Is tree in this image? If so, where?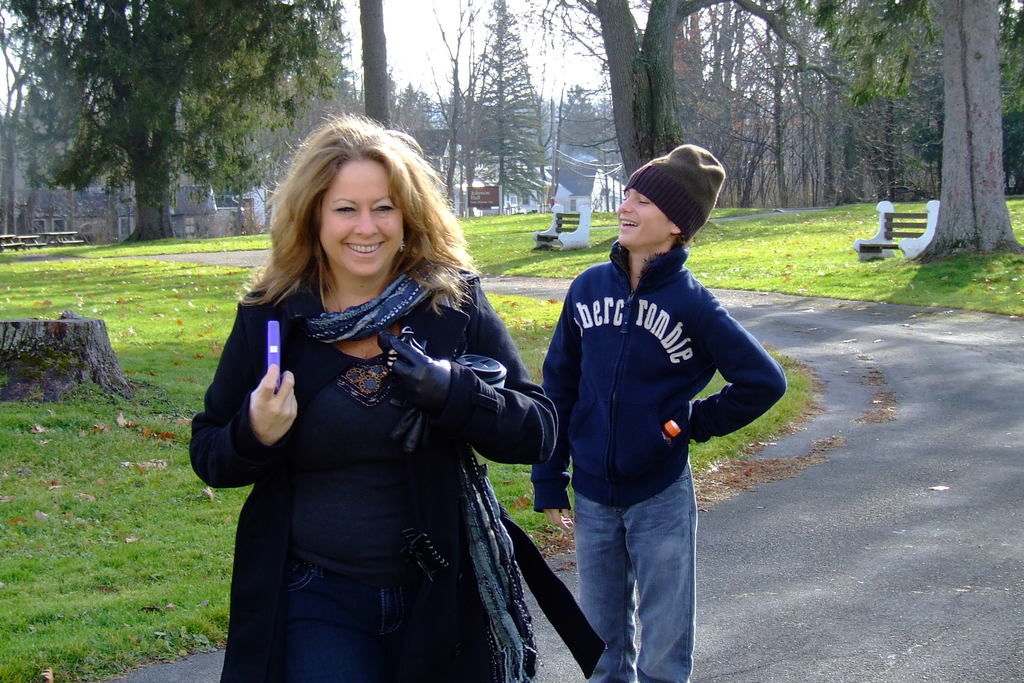
Yes, at pyautogui.locateOnScreen(809, 0, 864, 211).
